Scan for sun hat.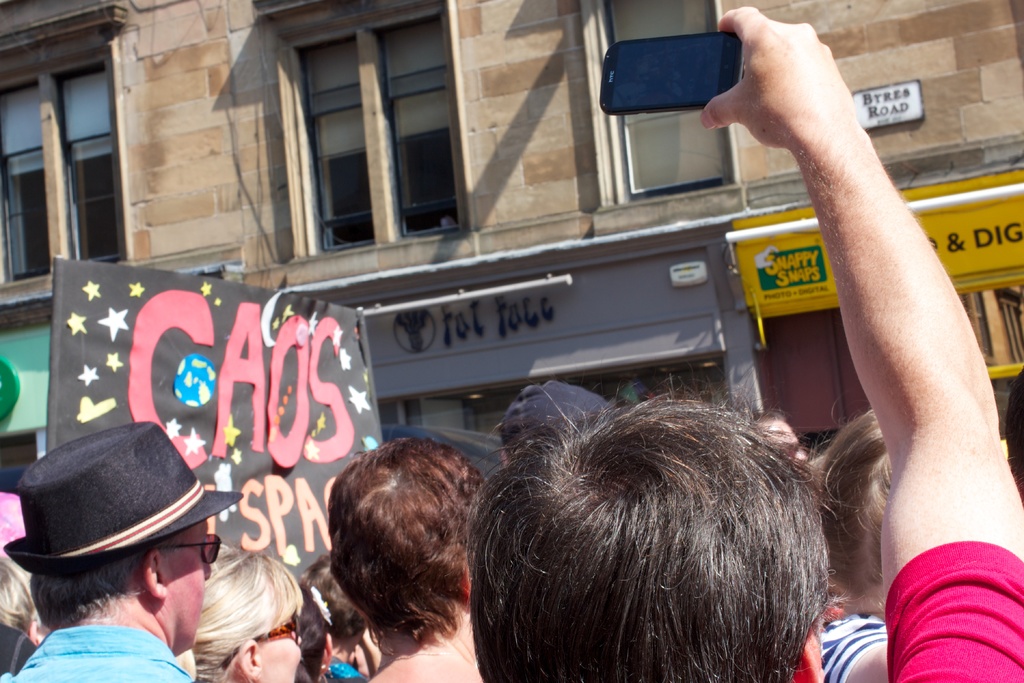
Scan result: 0:422:239:580.
